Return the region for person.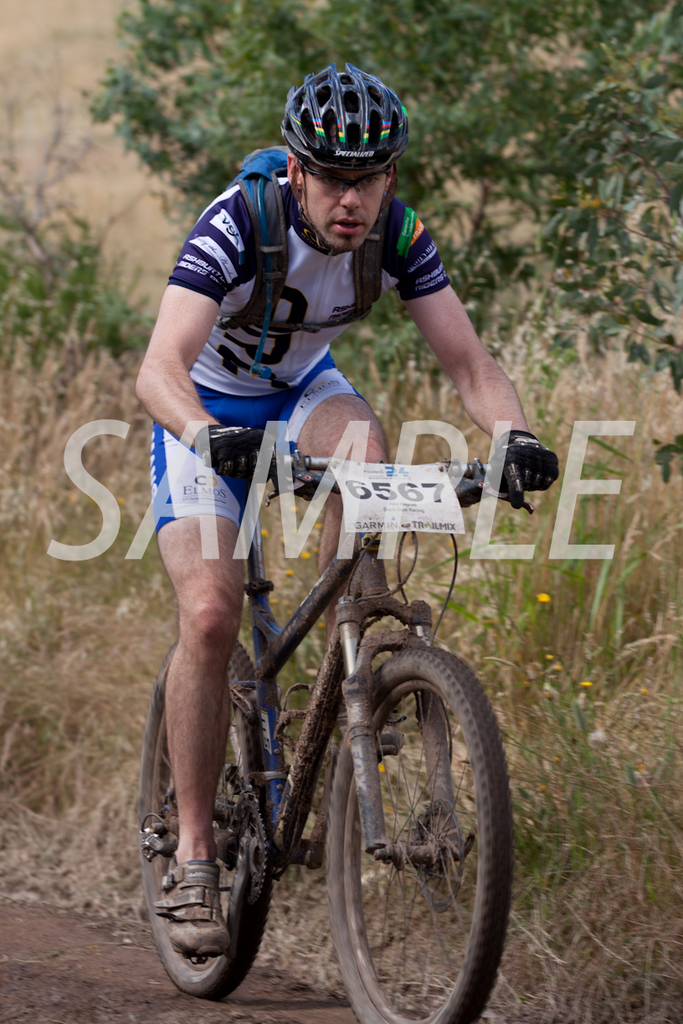
(136,62,555,955).
